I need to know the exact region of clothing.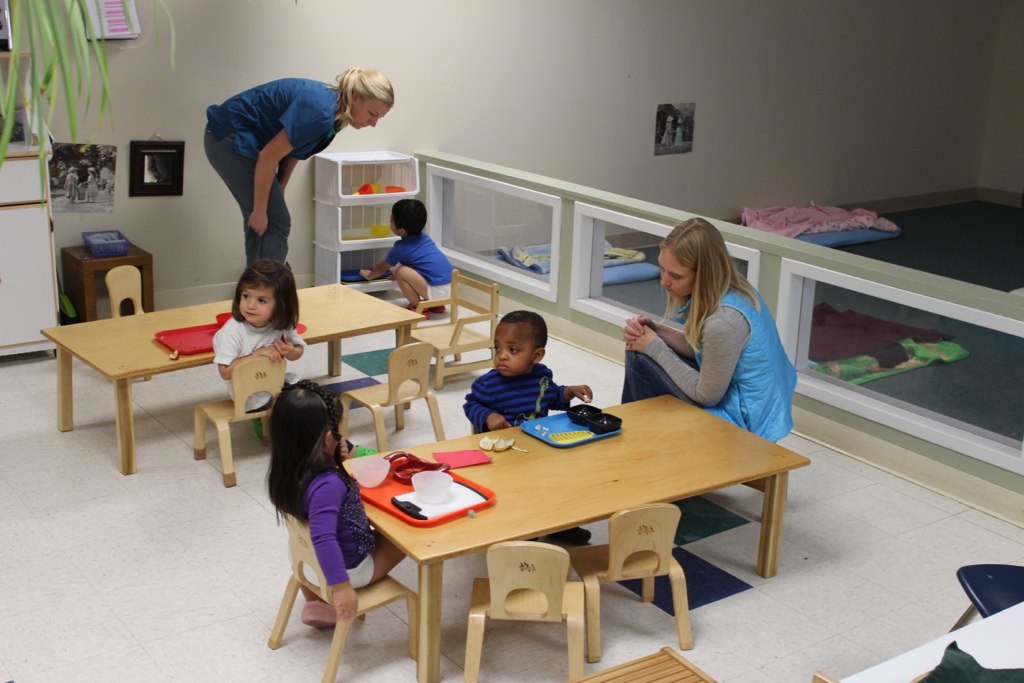
Region: bbox(659, 121, 675, 145).
